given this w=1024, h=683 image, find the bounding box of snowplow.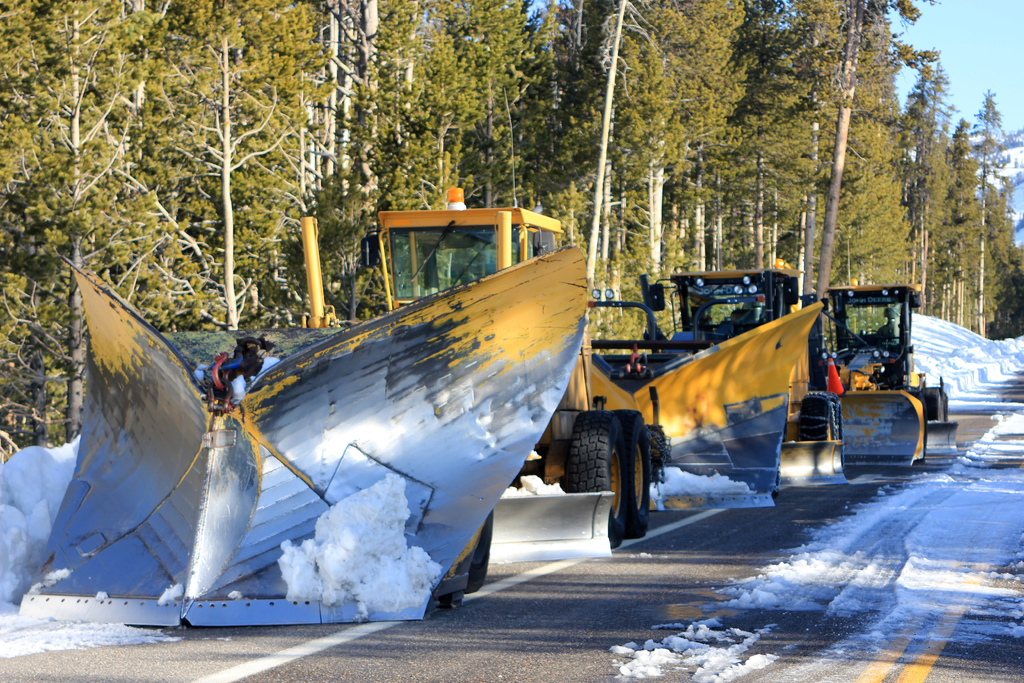
12,185,673,629.
